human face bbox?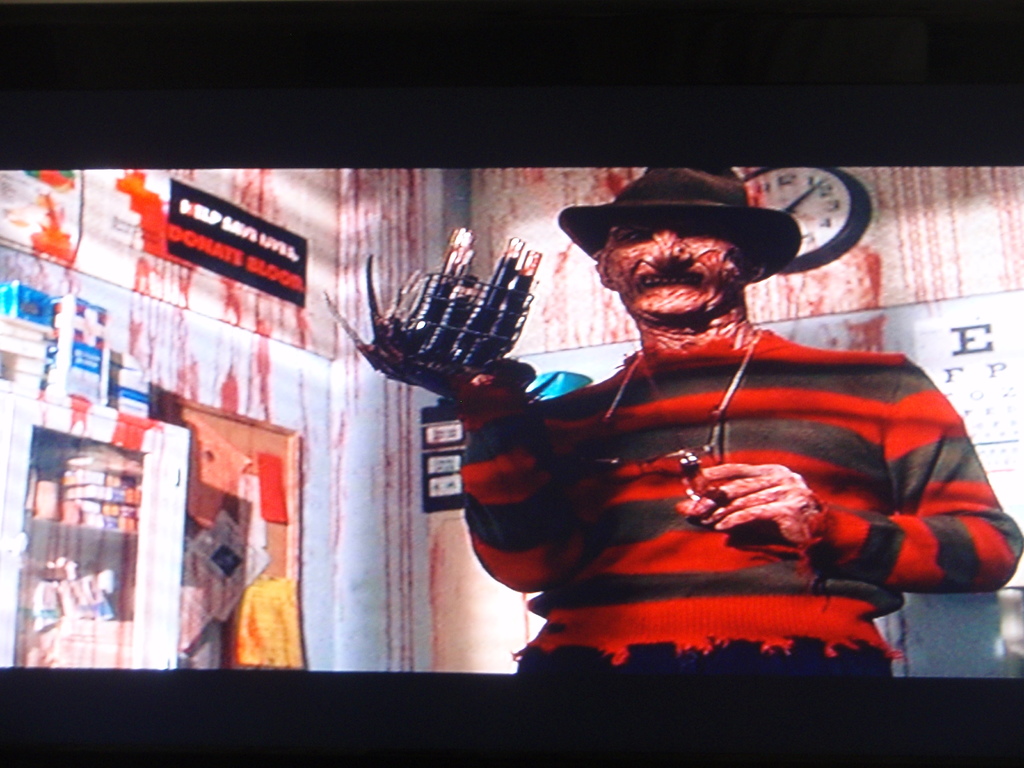
left=603, top=214, right=752, bottom=323
